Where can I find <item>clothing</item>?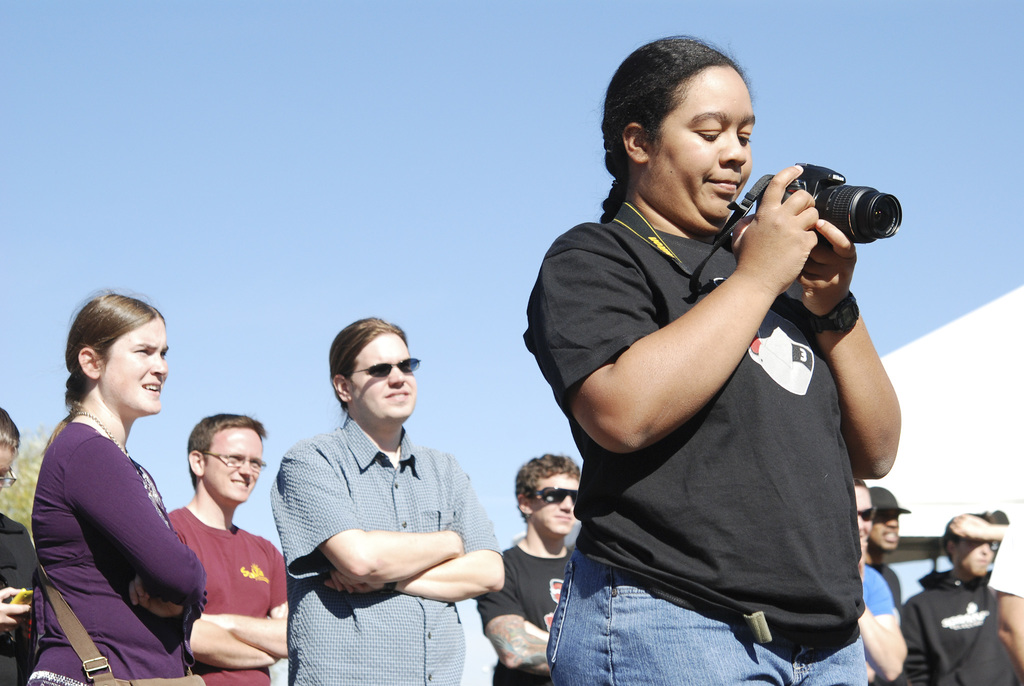
You can find it at <region>31, 372, 193, 684</region>.
